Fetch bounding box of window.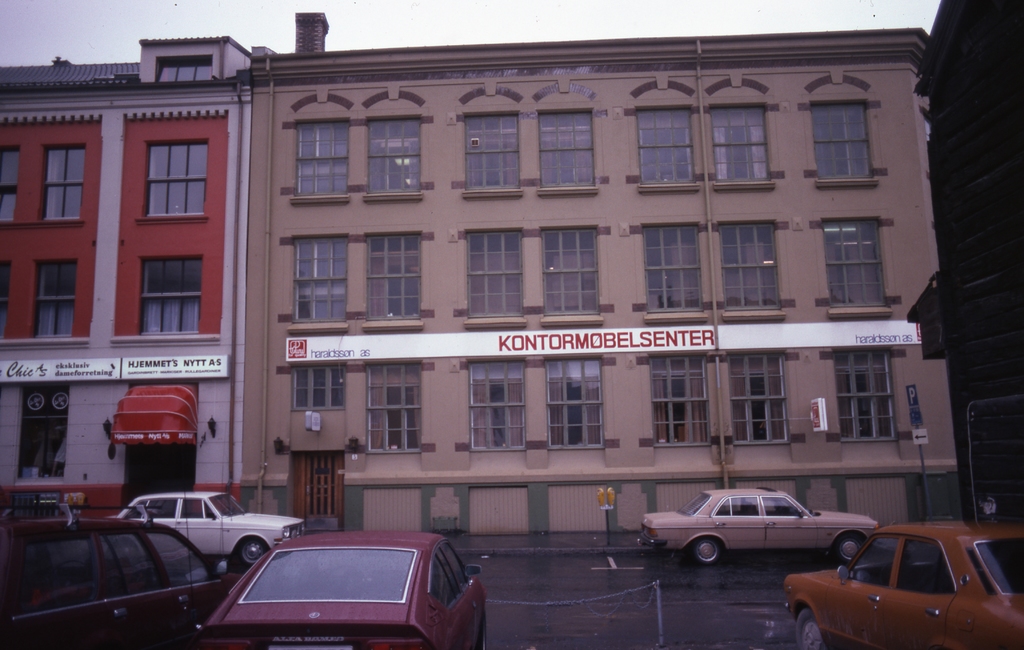
Bbox: Rect(38, 261, 73, 337).
